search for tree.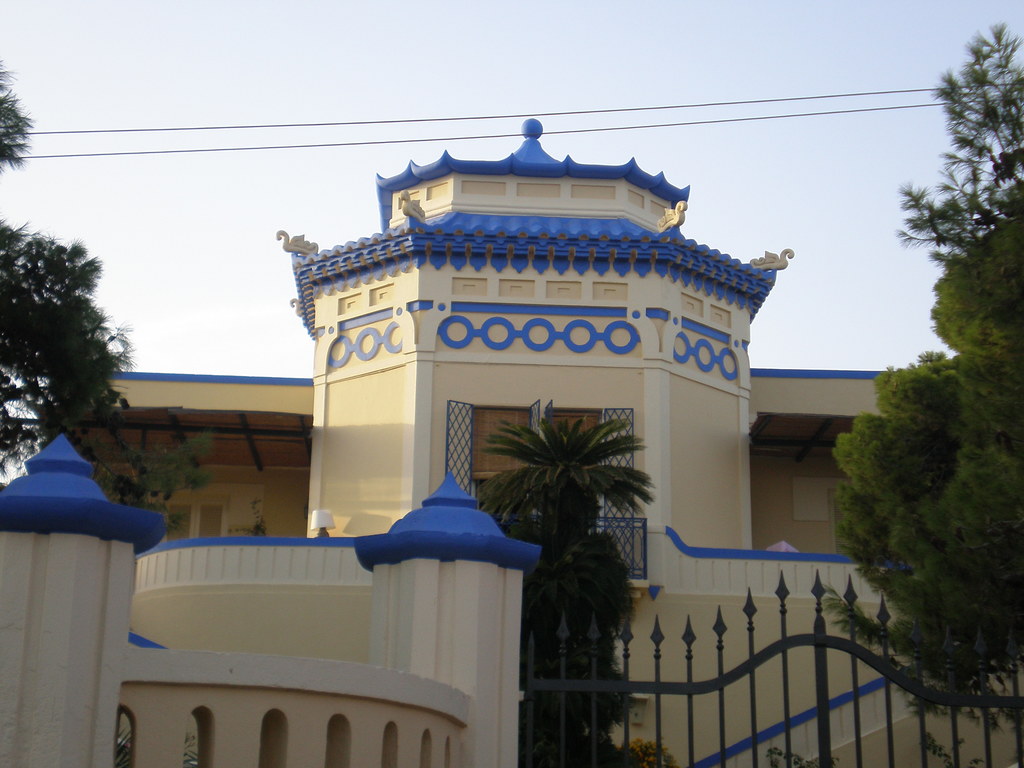
Found at <box>0,56,34,169</box>.
